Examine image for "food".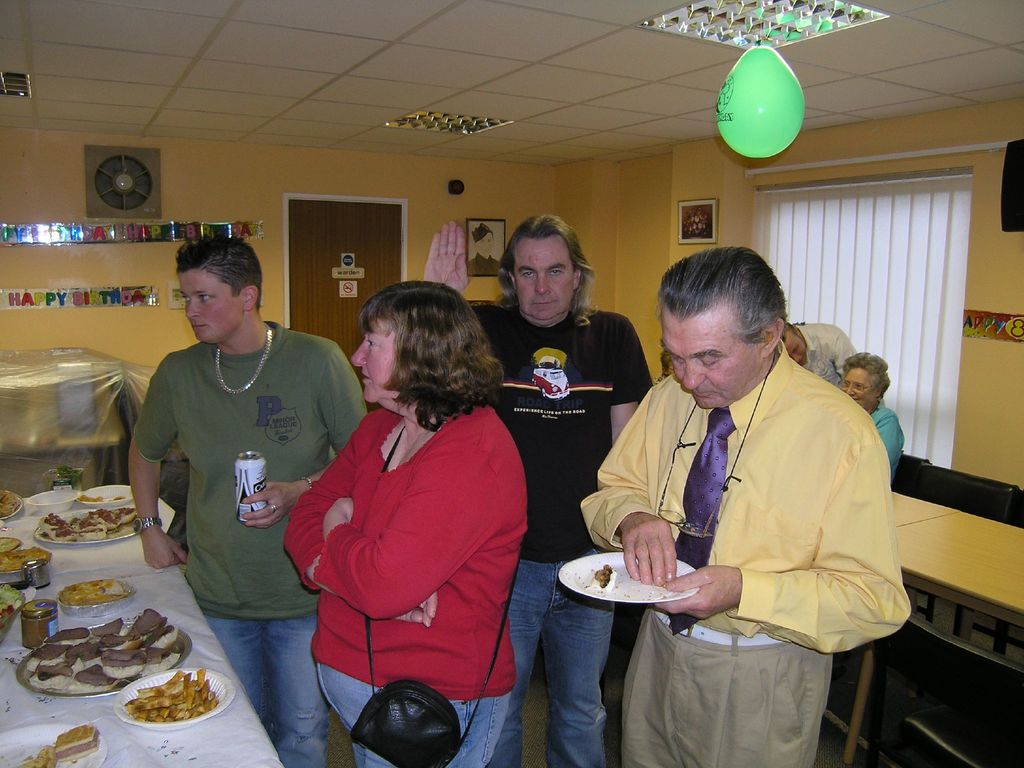
Examination result: region(0, 490, 27, 531).
